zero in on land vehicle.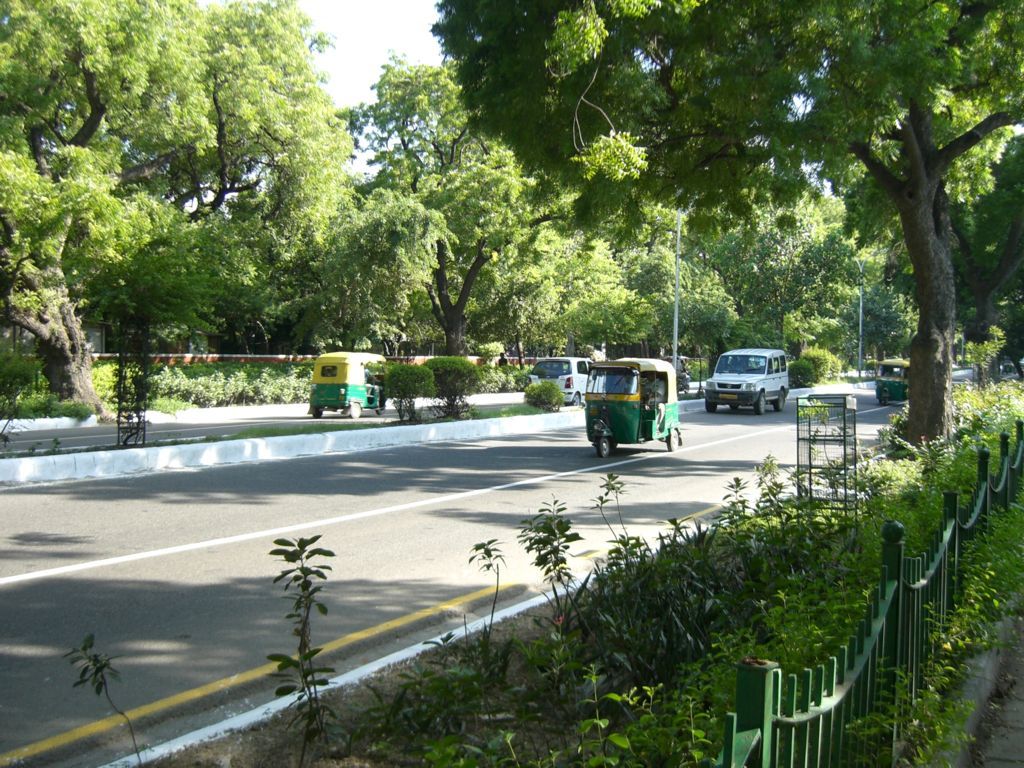
Zeroed in: bbox(526, 356, 603, 406).
